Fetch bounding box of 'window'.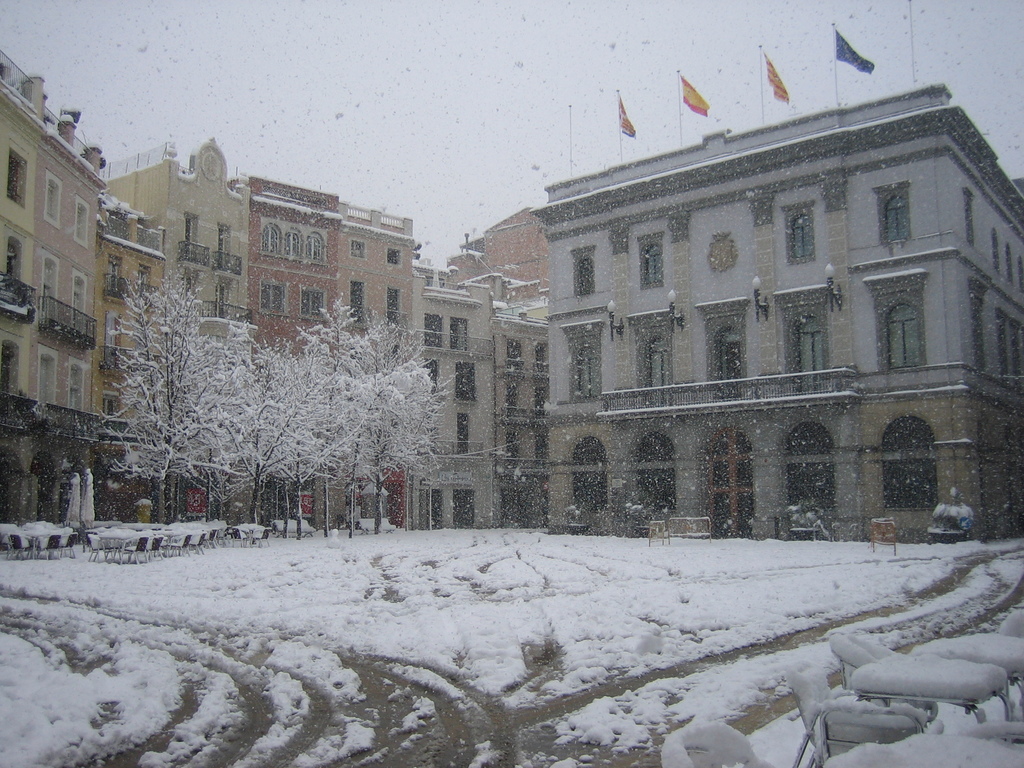
Bbox: 259,281,287,317.
